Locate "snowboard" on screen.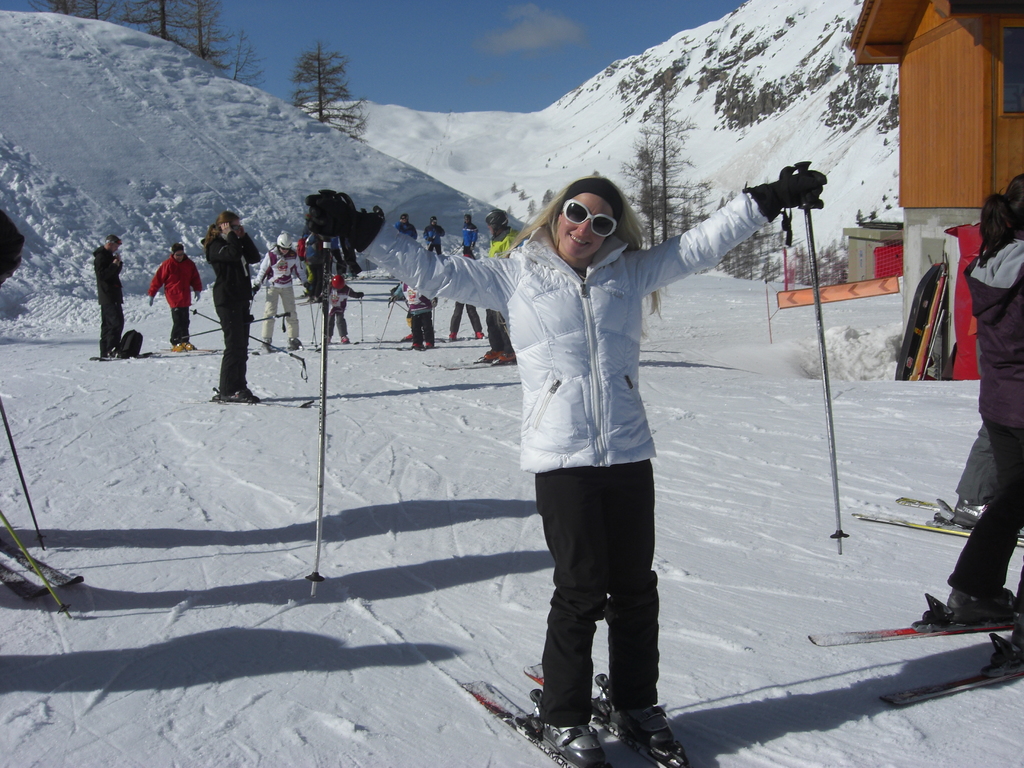
On screen at pyautogui.locateOnScreen(877, 655, 1023, 702).
